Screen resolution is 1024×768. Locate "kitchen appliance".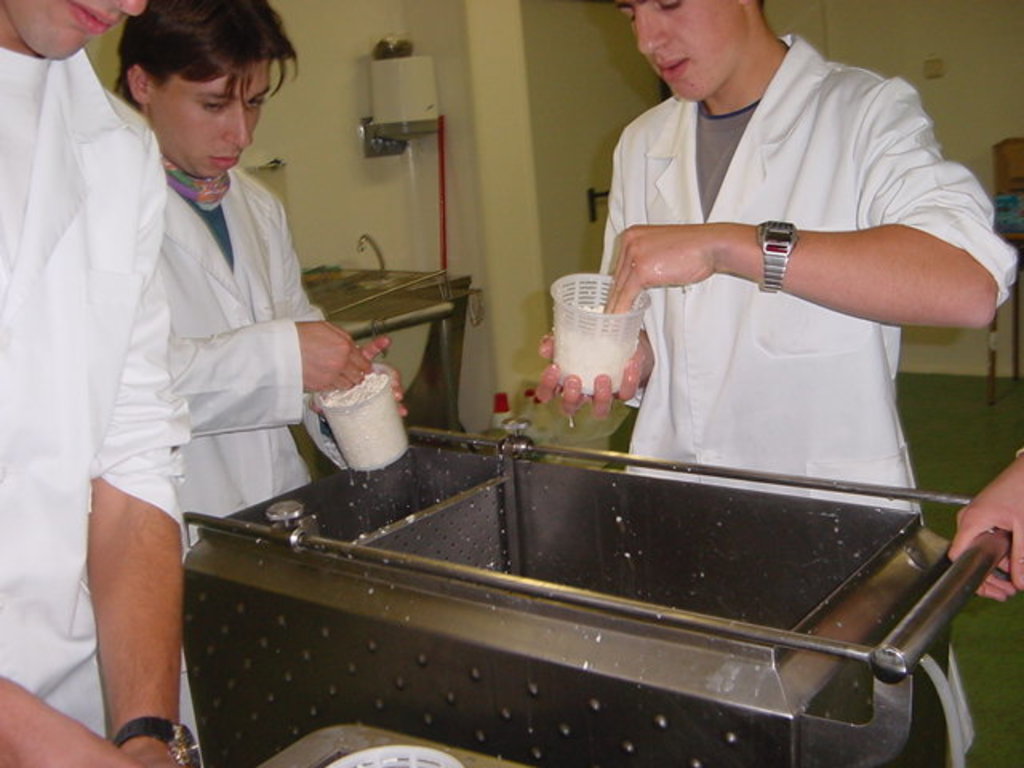
x1=182, y1=421, x2=1014, y2=766.
